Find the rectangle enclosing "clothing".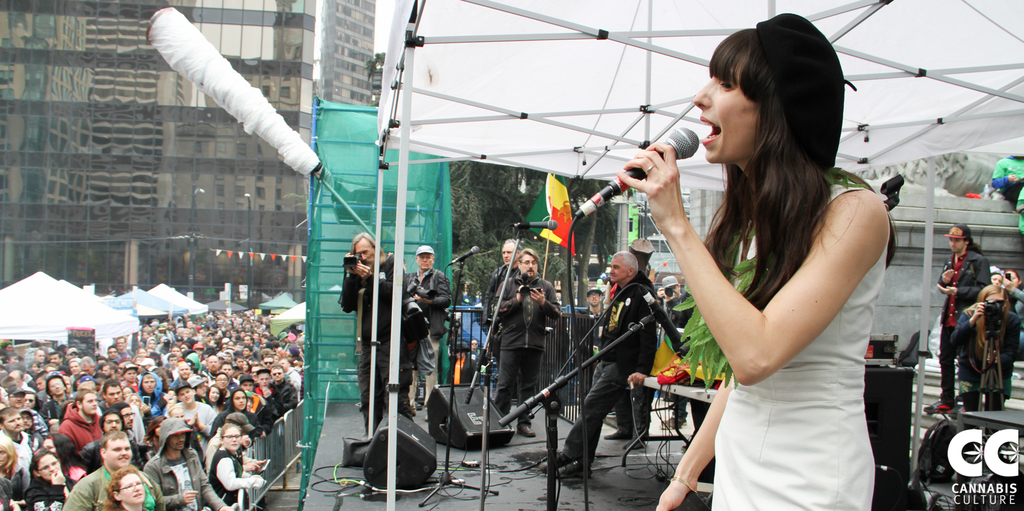
<box>1,433,31,487</box>.
